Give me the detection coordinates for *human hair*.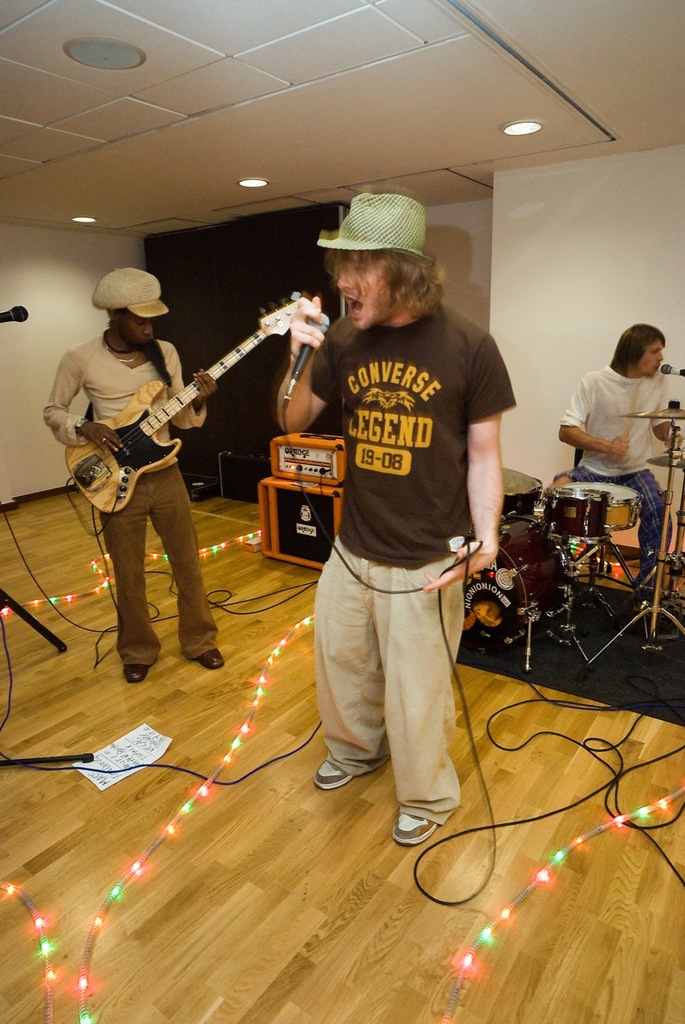
bbox=(608, 321, 664, 375).
